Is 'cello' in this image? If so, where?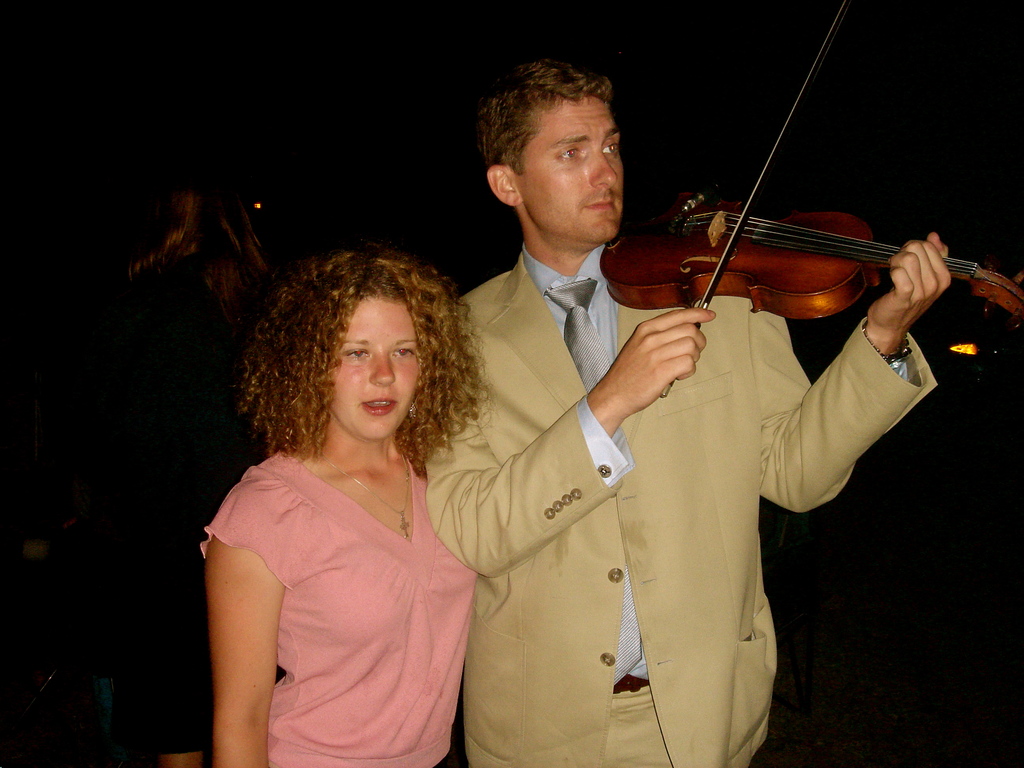
Yes, at 599:1:1023:404.
